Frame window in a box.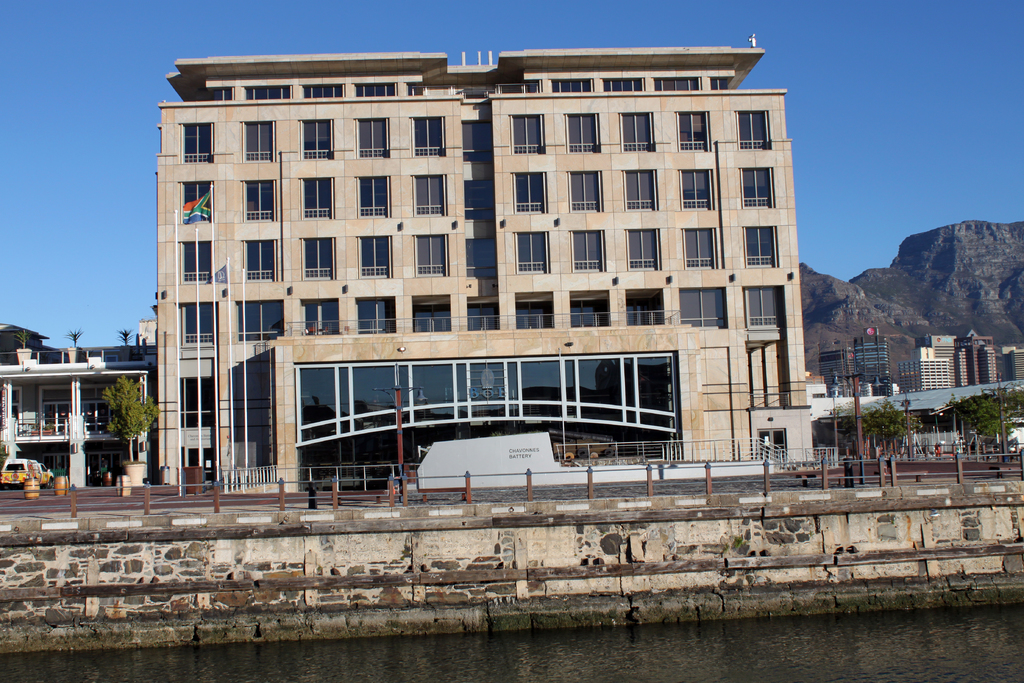
732:108:772:152.
